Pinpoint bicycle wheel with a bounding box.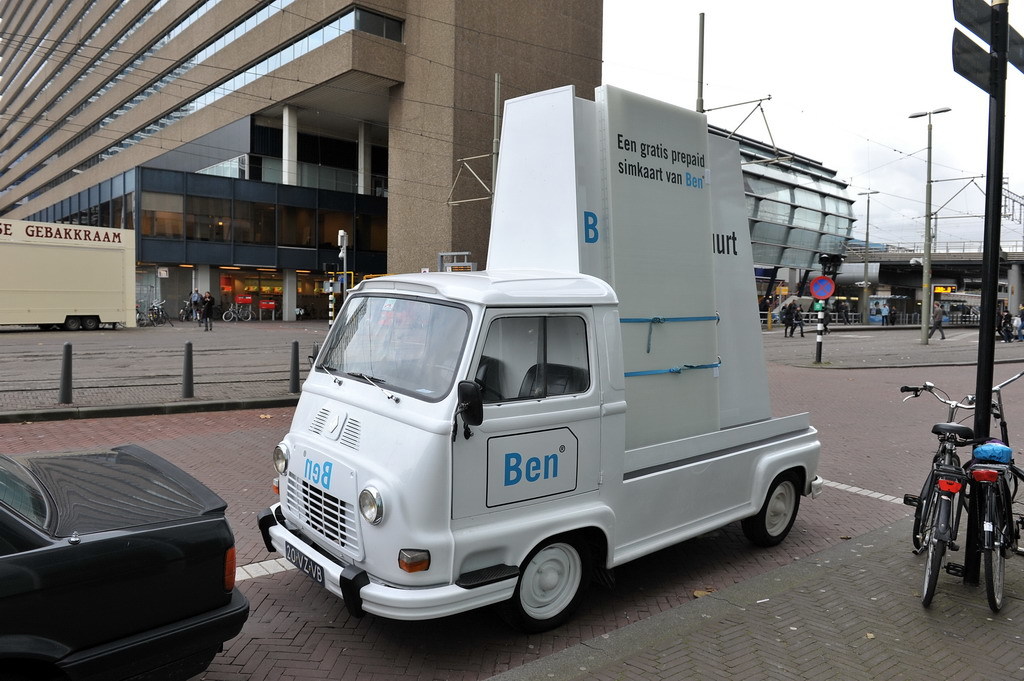
box=[968, 473, 1023, 554].
